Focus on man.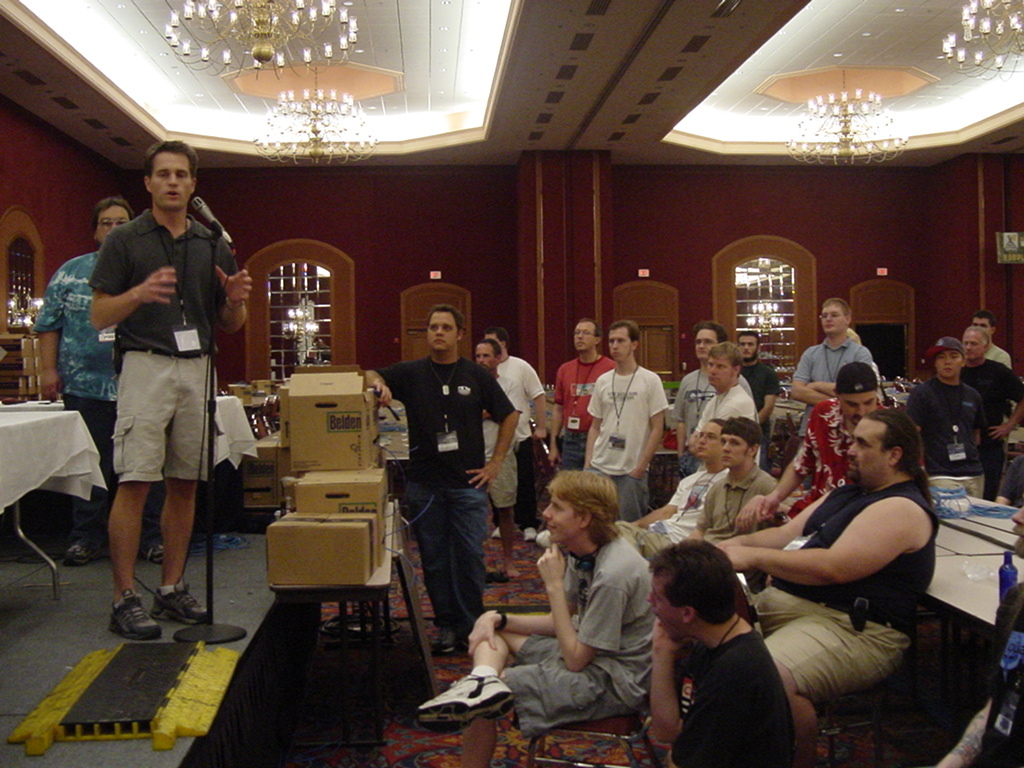
Focused at box=[942, 326, 1023, 498].
